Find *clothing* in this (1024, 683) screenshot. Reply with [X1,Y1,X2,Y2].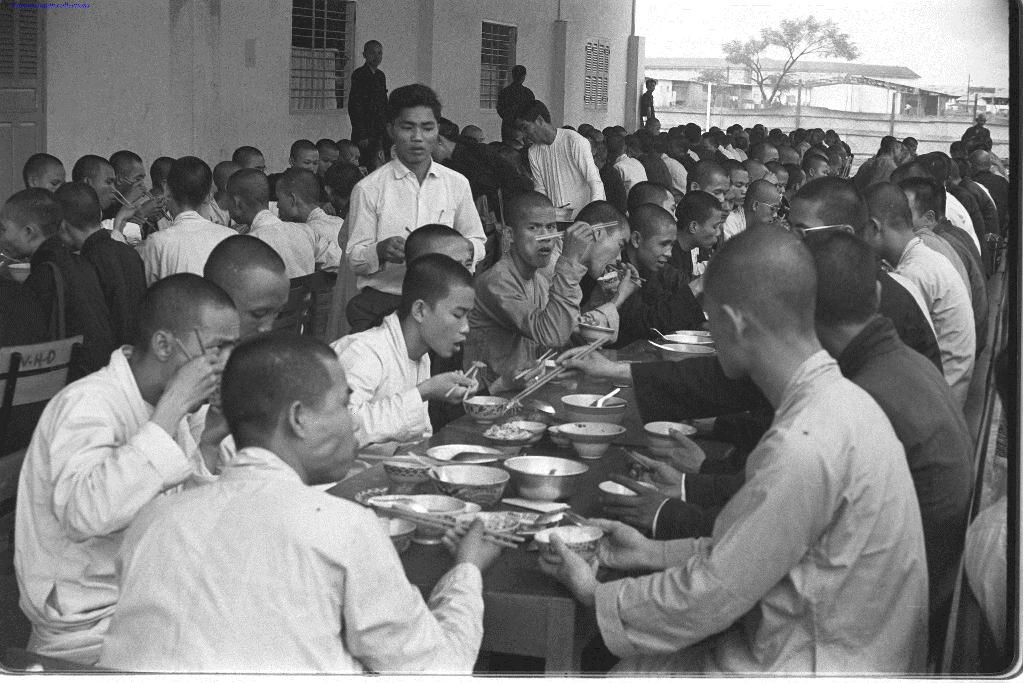
[892,243,973,415].
